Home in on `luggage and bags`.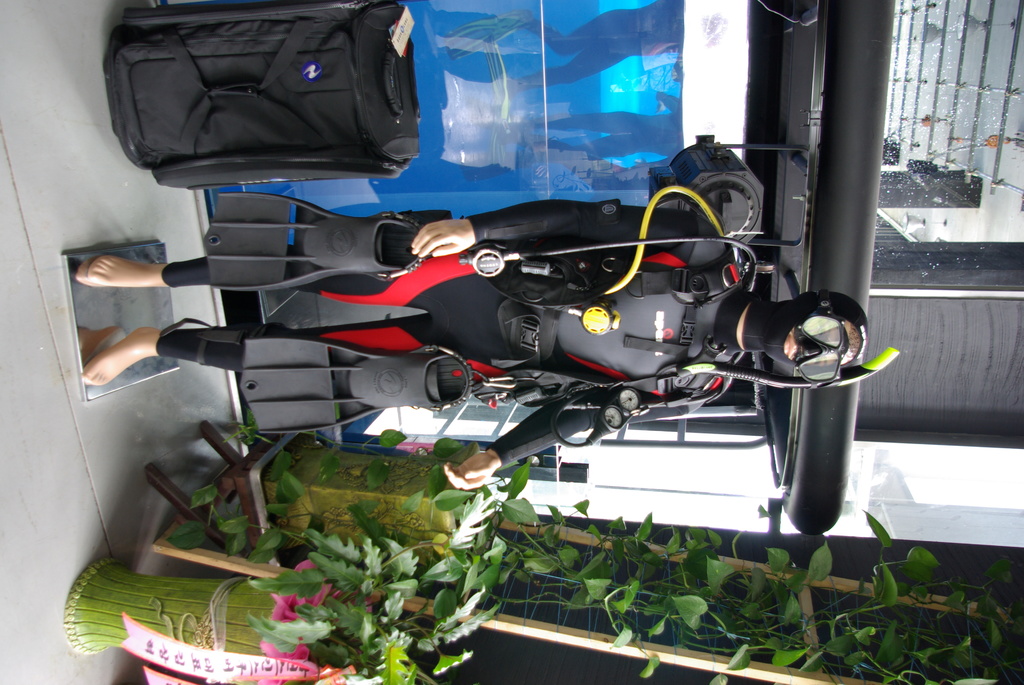
Homed in at left=106, top=29, right=425, bottom=194.
